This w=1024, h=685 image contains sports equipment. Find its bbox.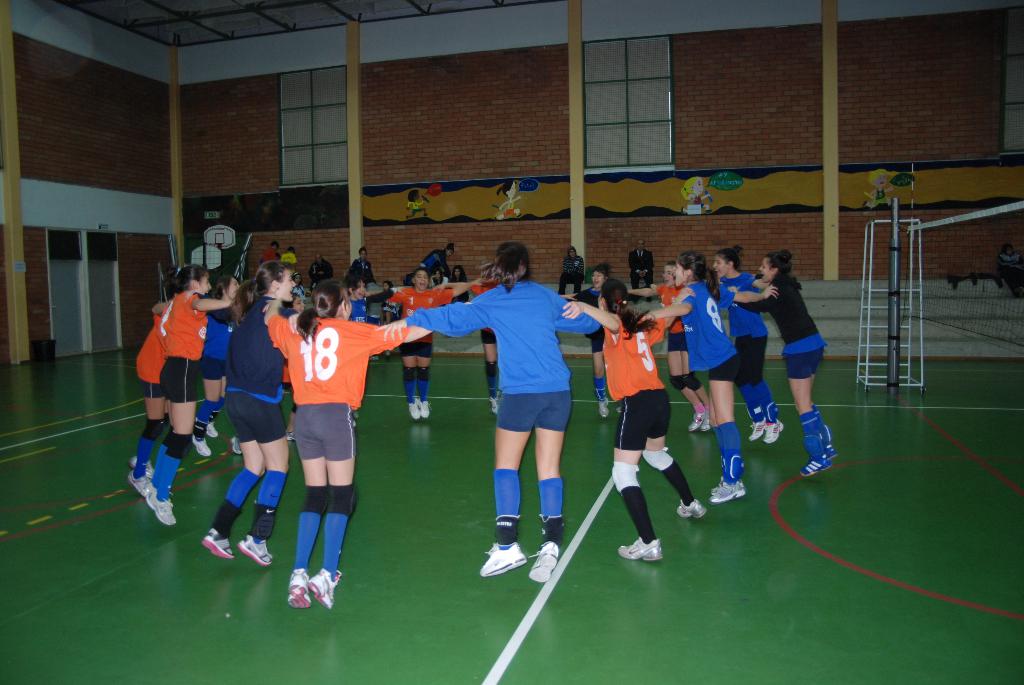
left=614, top=458, right=647, bottom=491.
